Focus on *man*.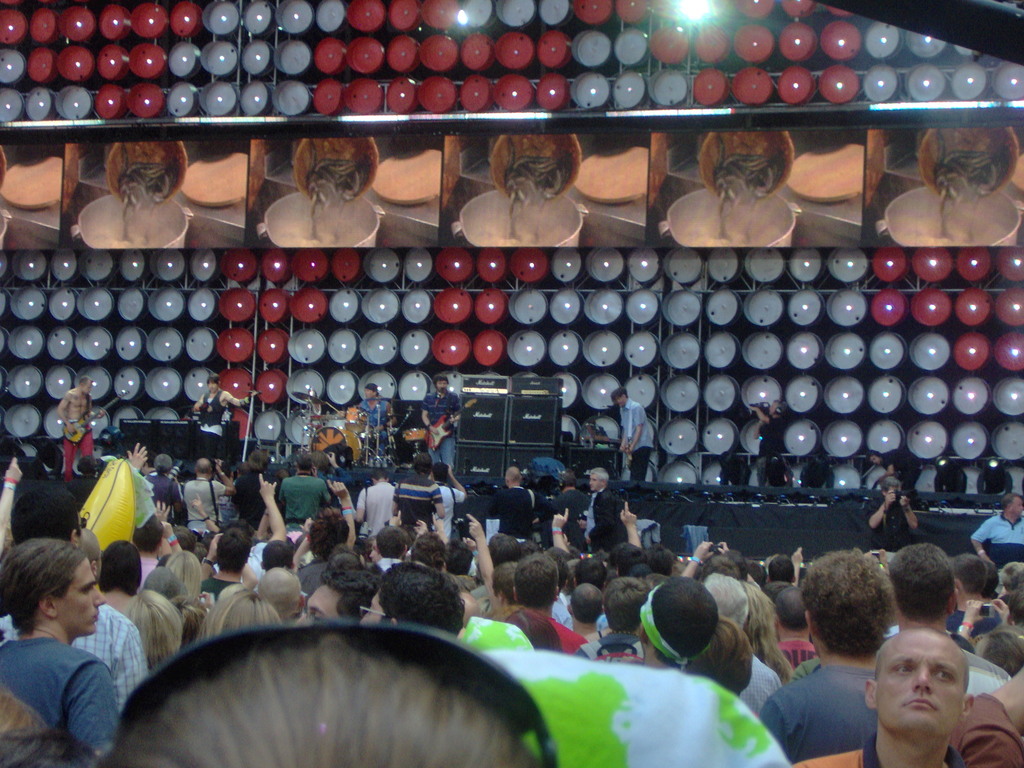
Focused at 54/378/103/480.
